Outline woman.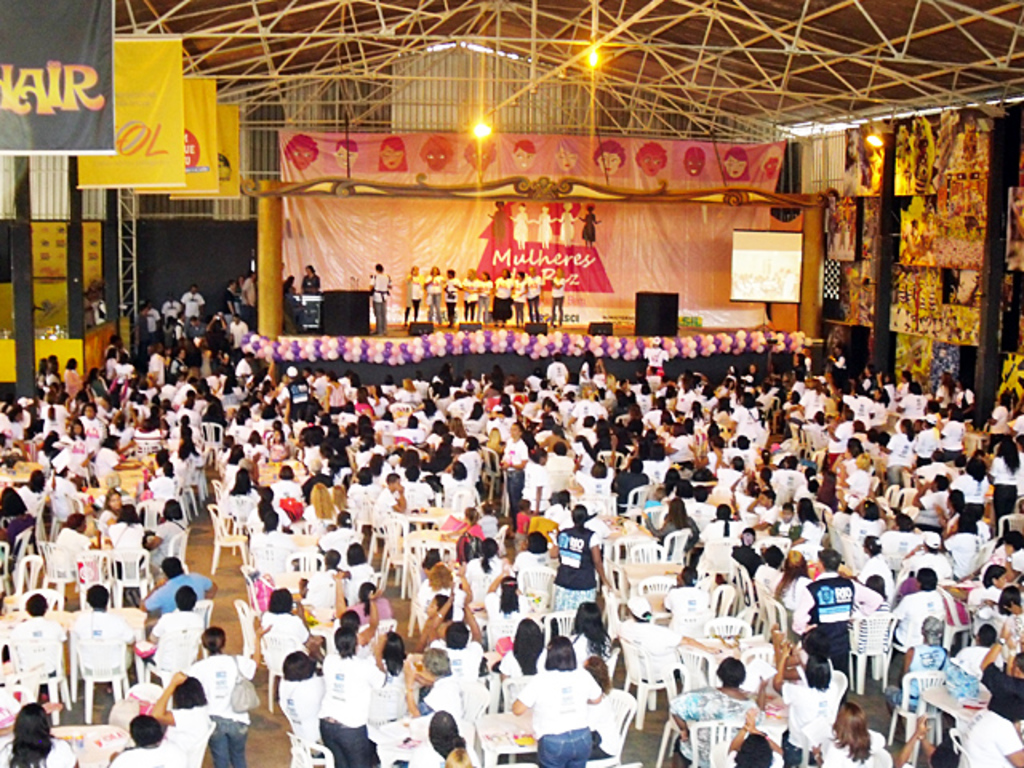
Outline: region(547, 394, 562, 421).
